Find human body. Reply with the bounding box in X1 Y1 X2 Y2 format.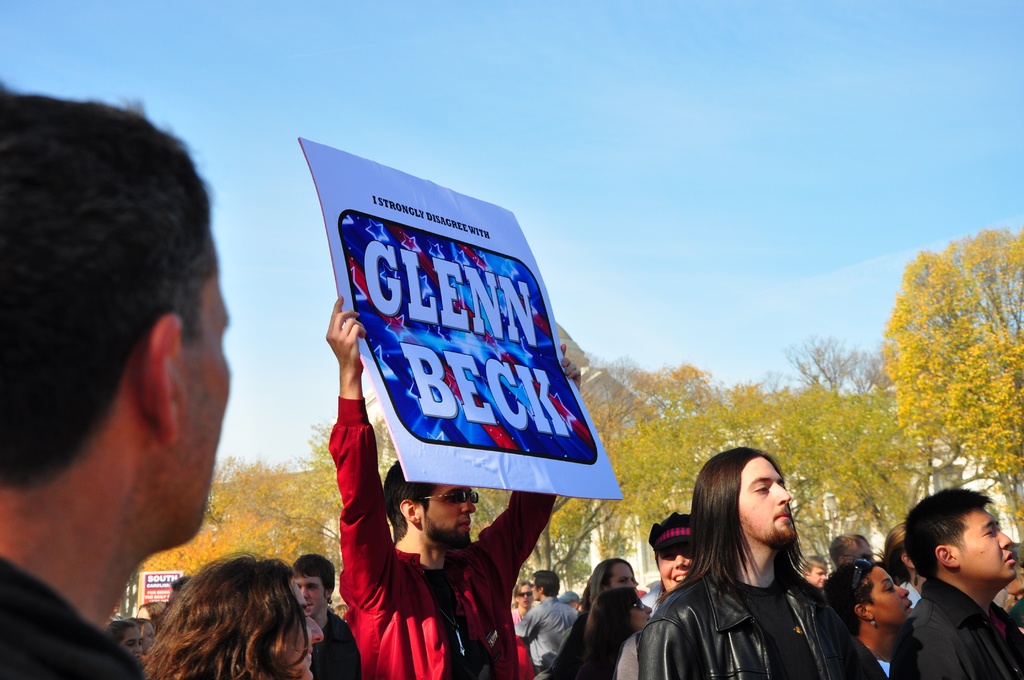
587 580 650 676.
